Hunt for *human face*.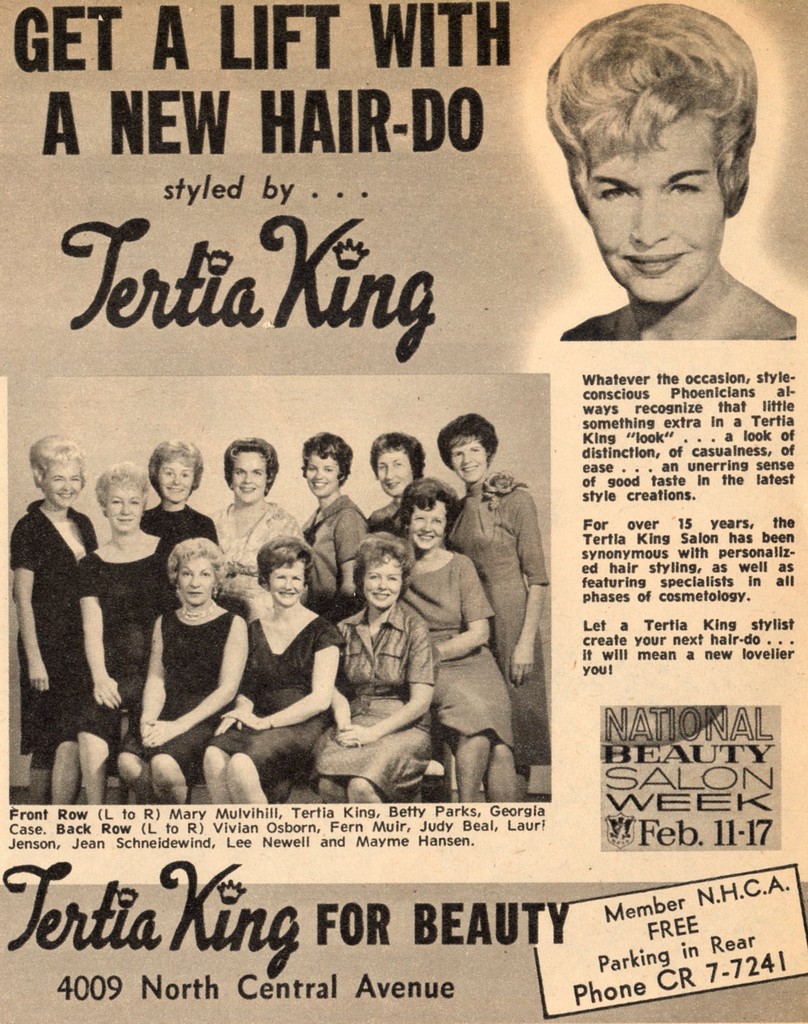
Hunted down at bbox=[403, 501, 444, 554].
